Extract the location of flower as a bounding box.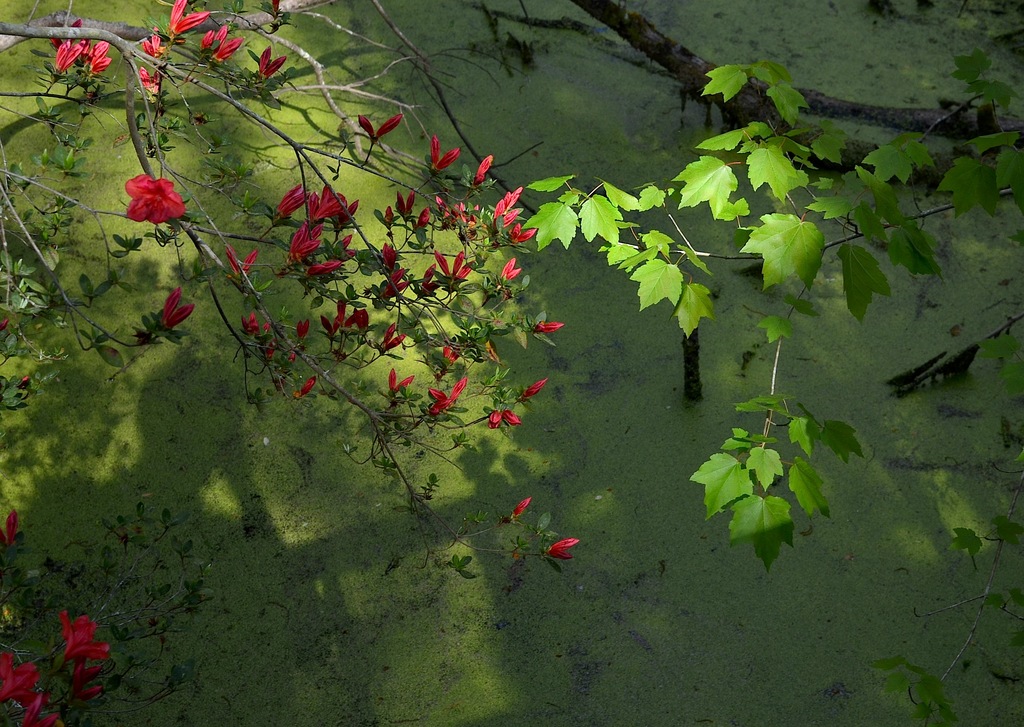
125/168/182/224.
